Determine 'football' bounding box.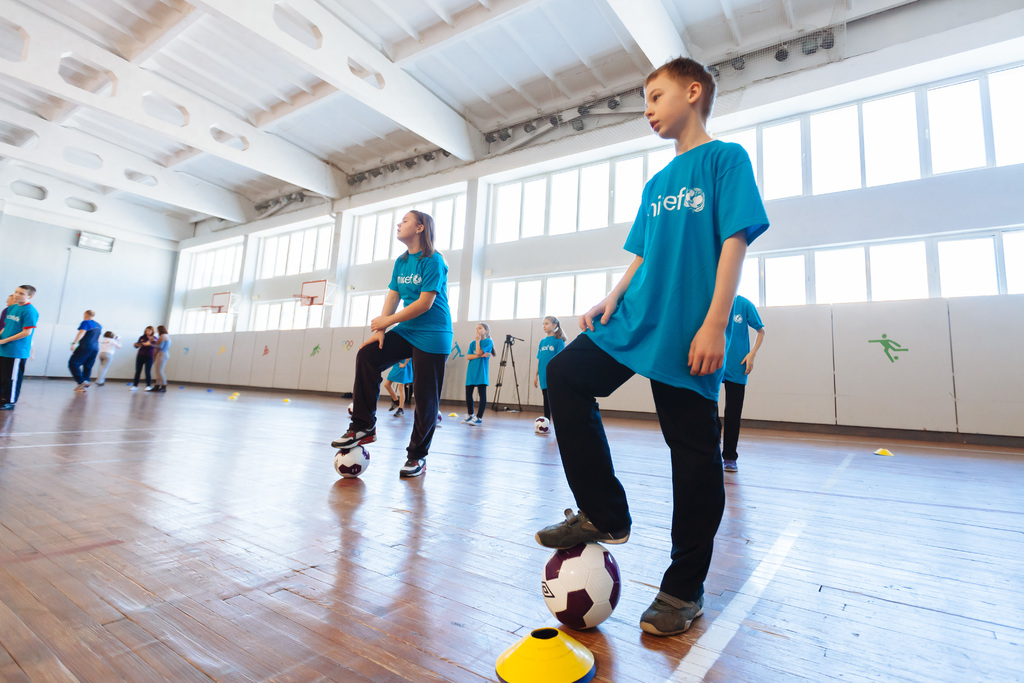
Determined: <region>537, 538, 621, 629</region>.
